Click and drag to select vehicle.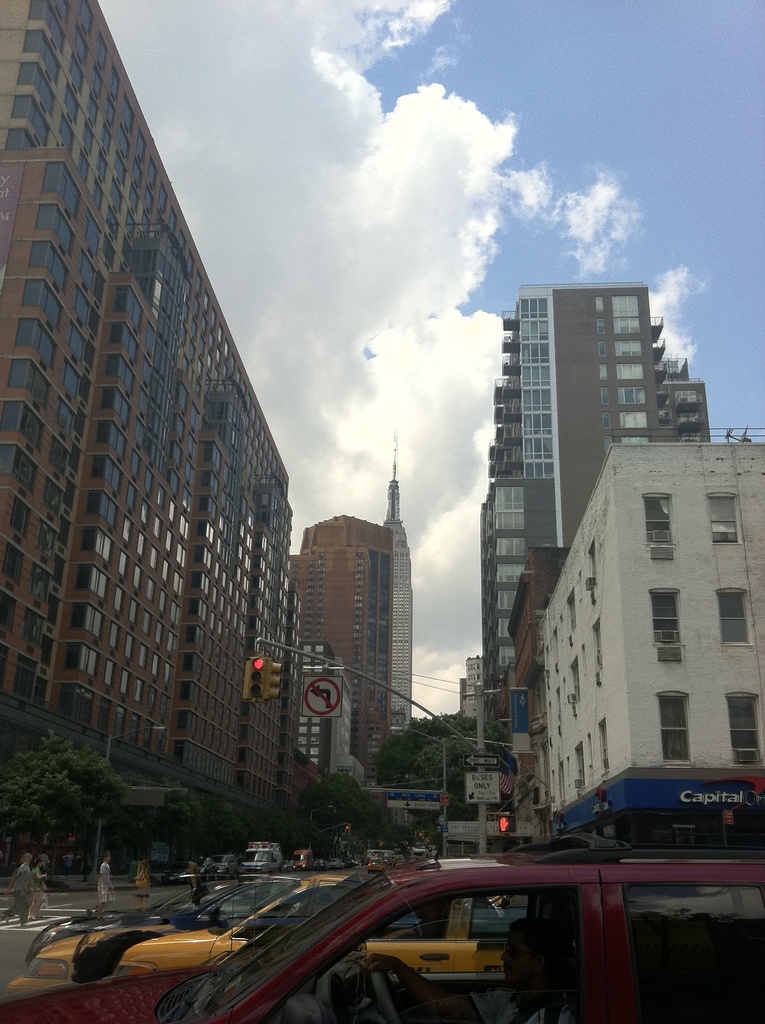
Selection: 369/785/449/808.
